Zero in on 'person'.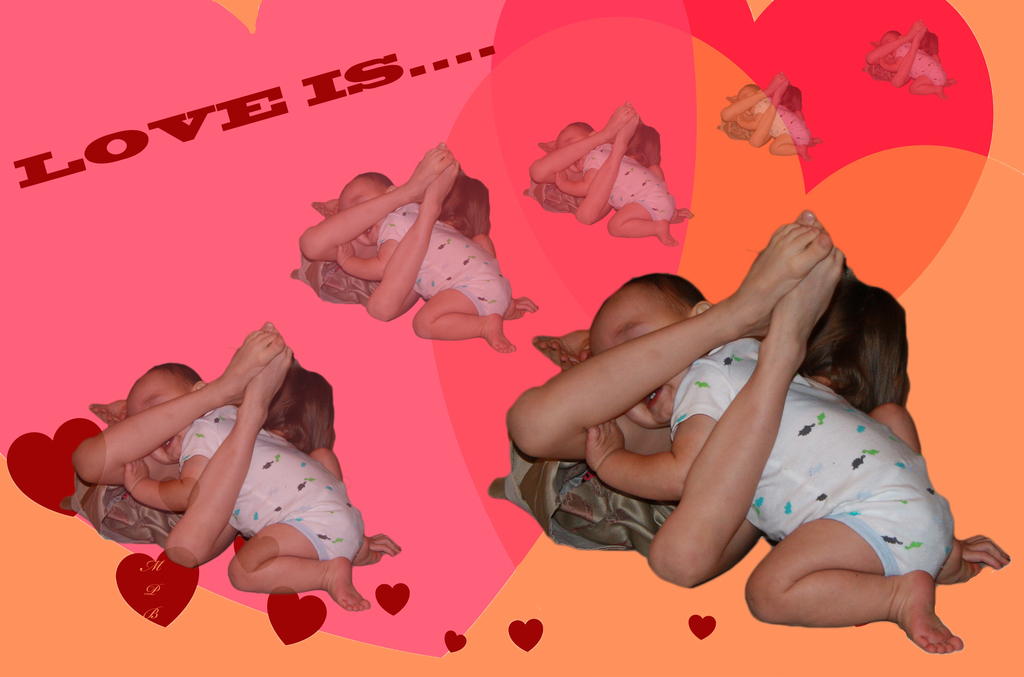
Zeroed in: BBox(124, 363, 364, 612).
